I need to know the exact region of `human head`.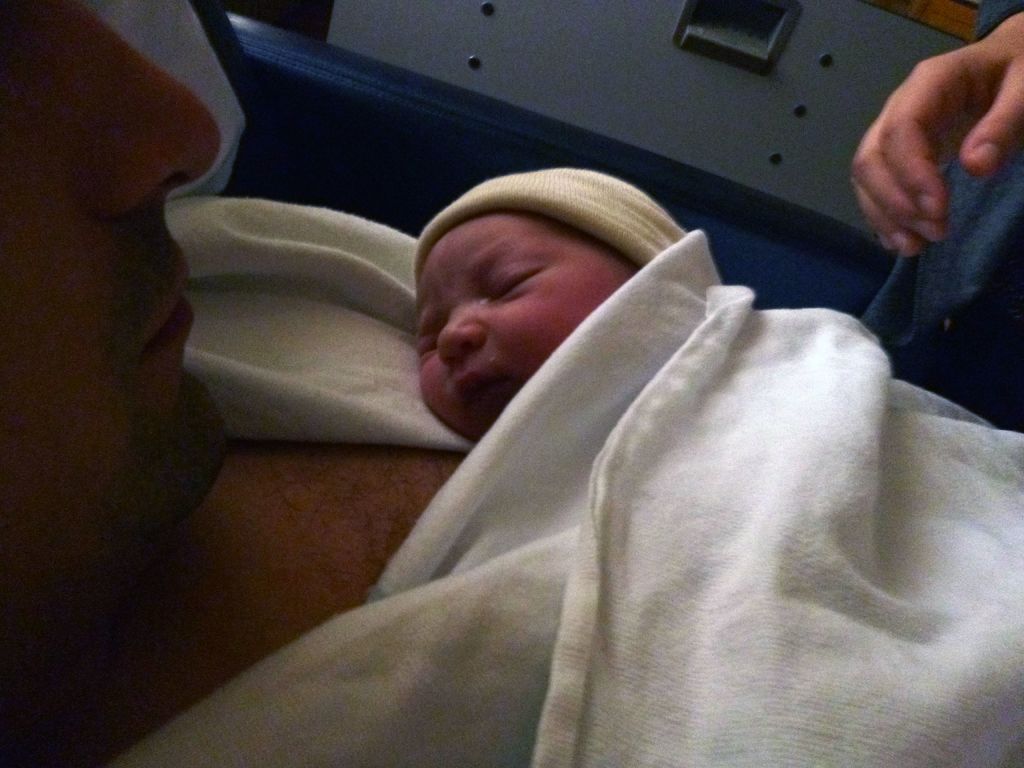
Region: pyautogui.locateOnScreen(0, 0, 225, 623).
